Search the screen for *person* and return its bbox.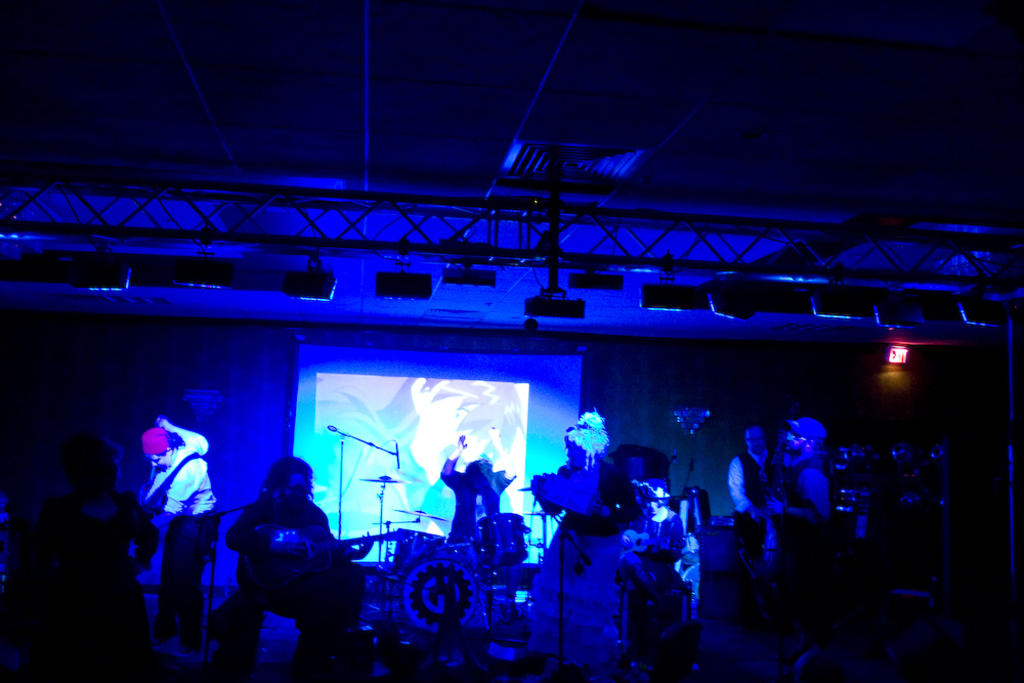
Found: [left=135, top=414, right=214, bottom=647].
